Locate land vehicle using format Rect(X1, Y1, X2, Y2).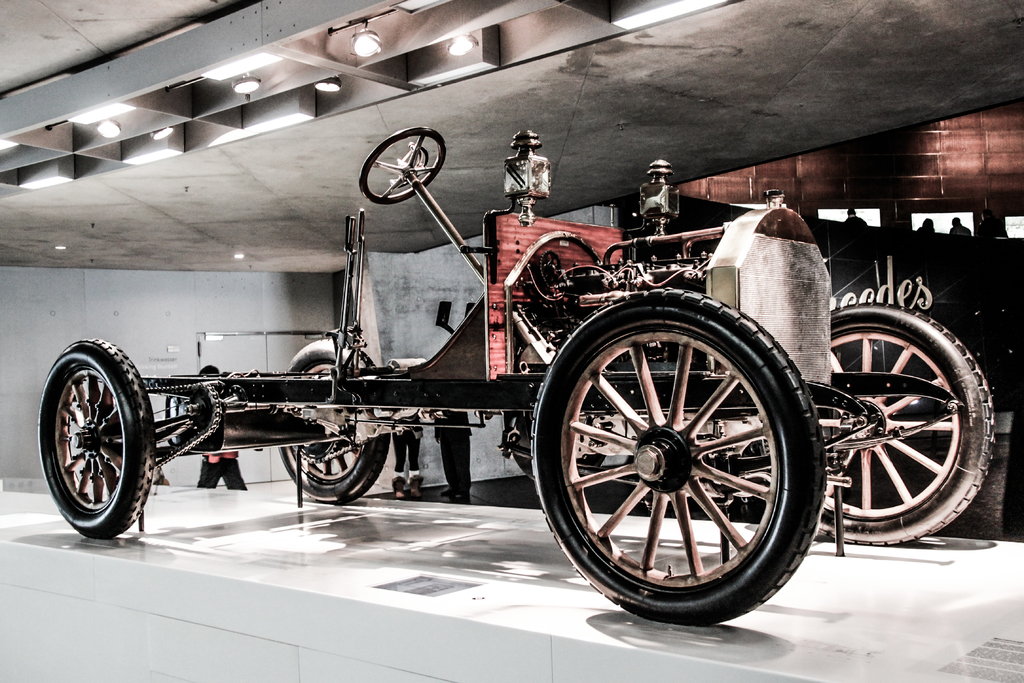
Rect(52, 135, 998, 607).
